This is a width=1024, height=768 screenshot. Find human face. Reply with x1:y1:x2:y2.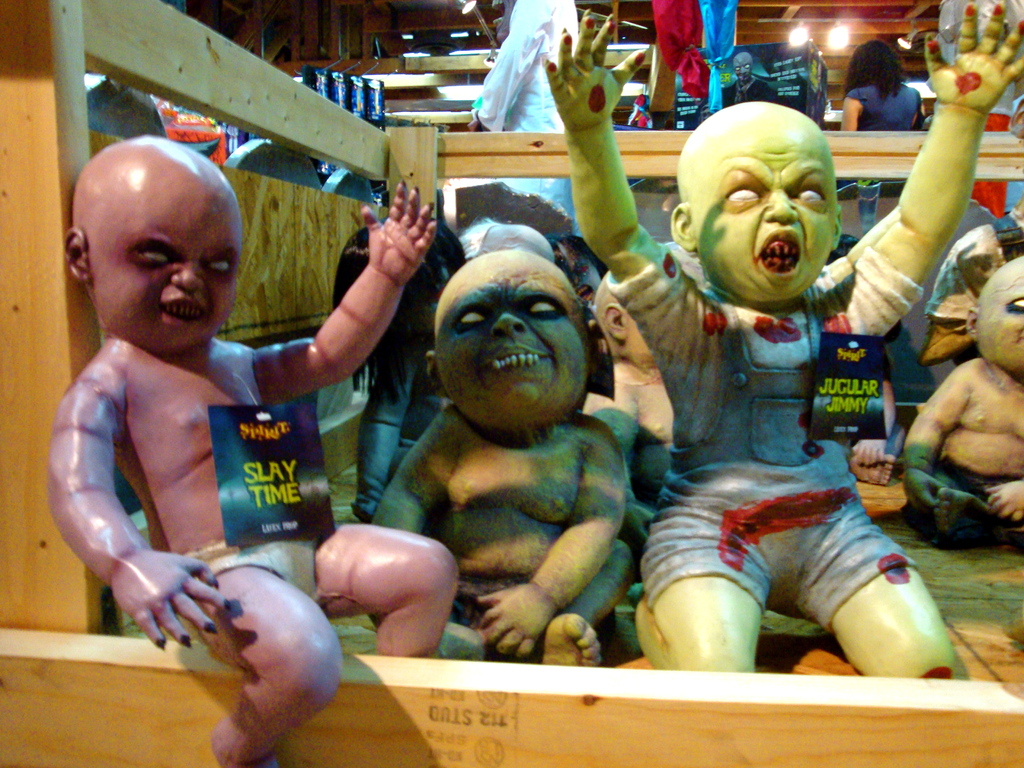
698:132:833:302.
